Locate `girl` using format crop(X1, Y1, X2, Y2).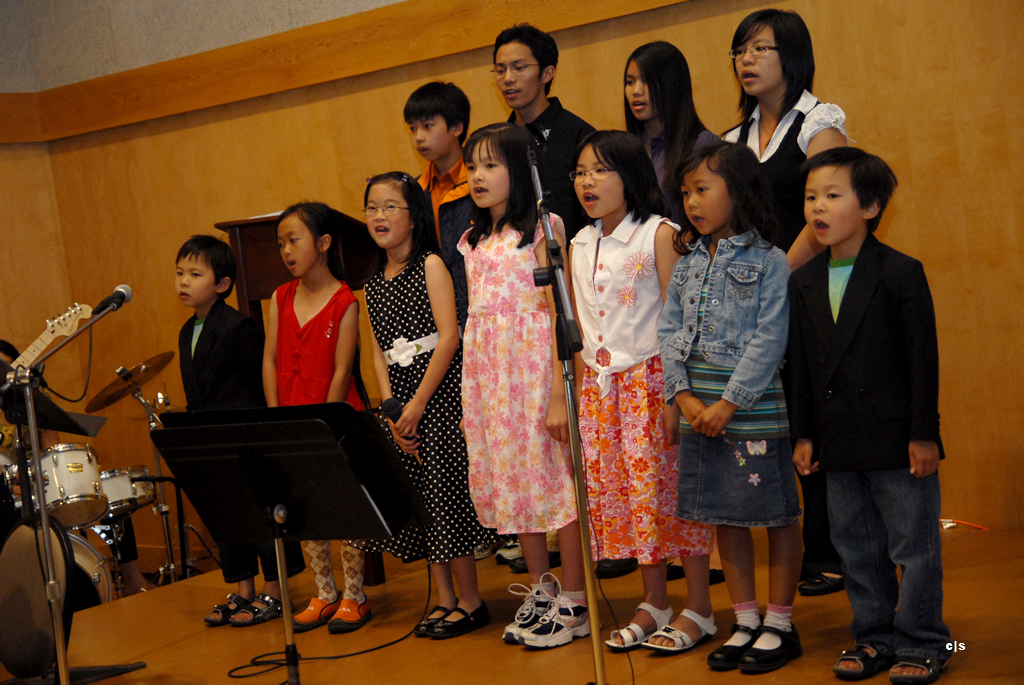
crop(360, 173, 492, 644).
